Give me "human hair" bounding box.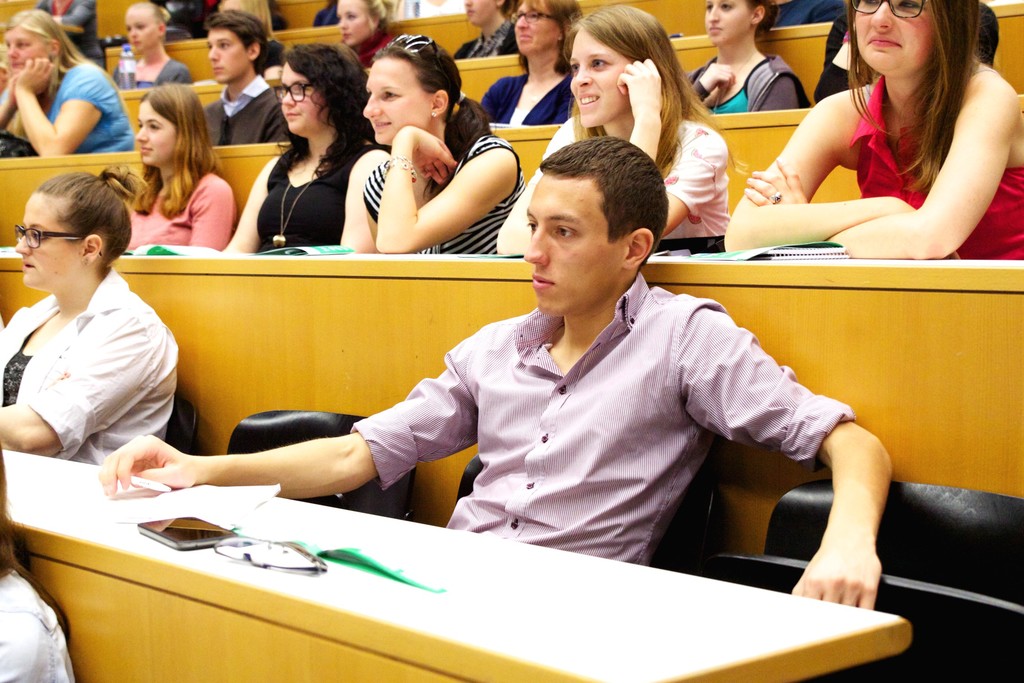
514, 0, 588, 68.
